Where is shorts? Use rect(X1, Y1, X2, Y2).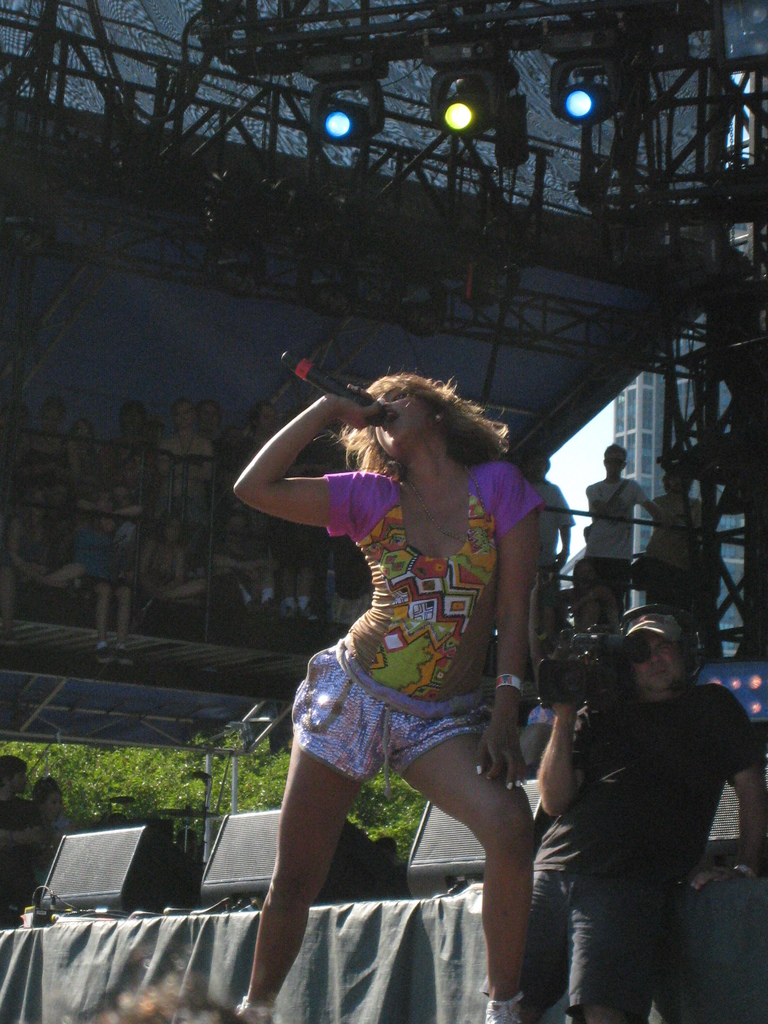
rect(292, 645, 492, 798).
